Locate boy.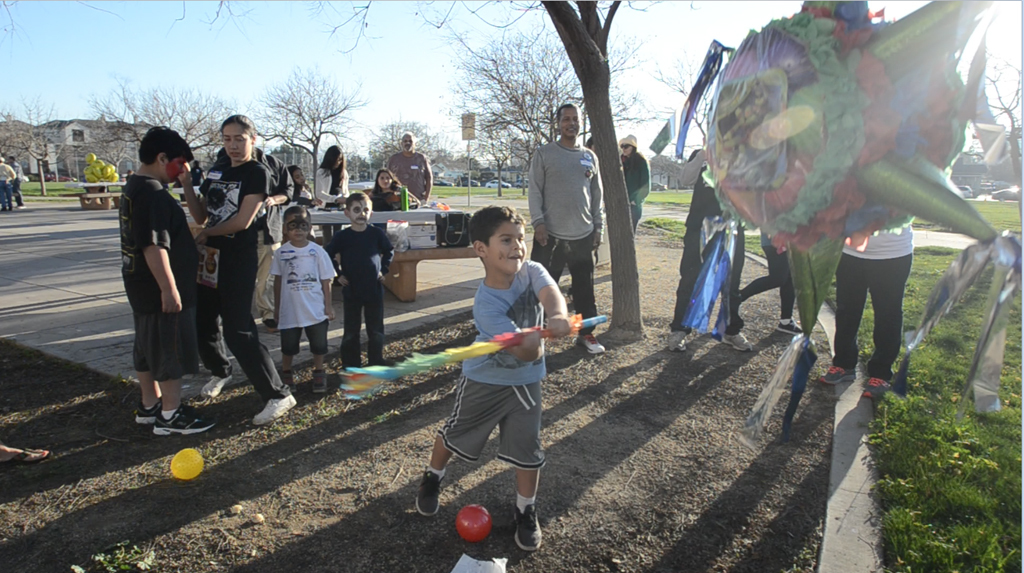
Bounding box: rect(267, 205, 331, 397).
